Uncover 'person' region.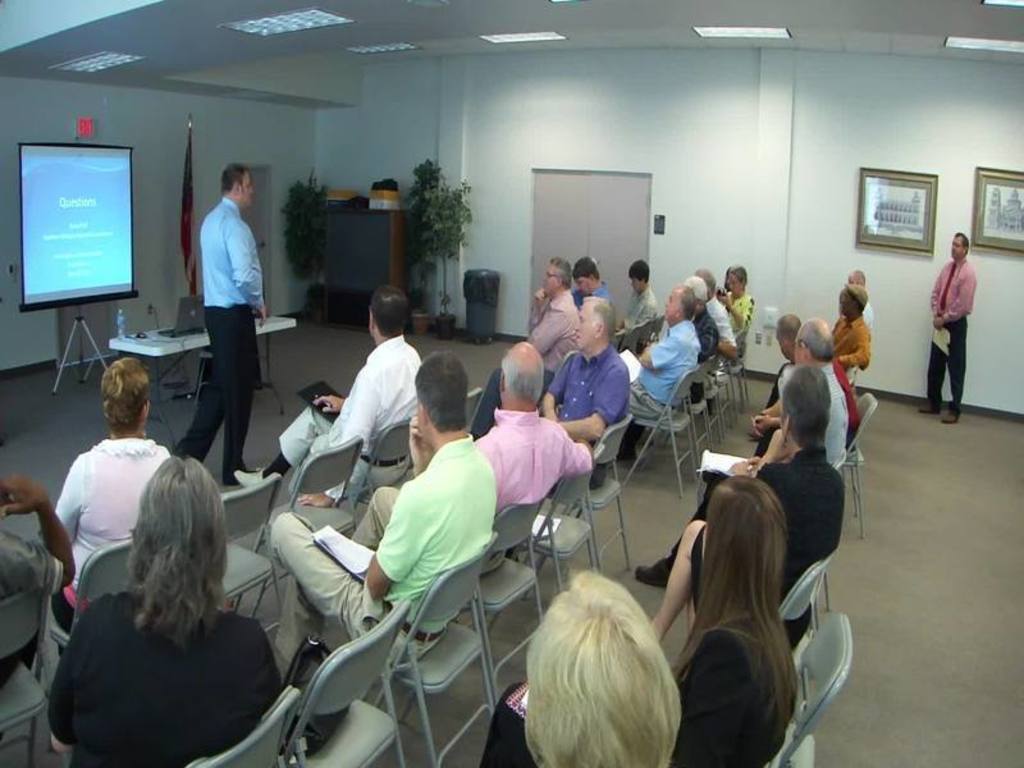
Uncovered: 698 265 737 360.
